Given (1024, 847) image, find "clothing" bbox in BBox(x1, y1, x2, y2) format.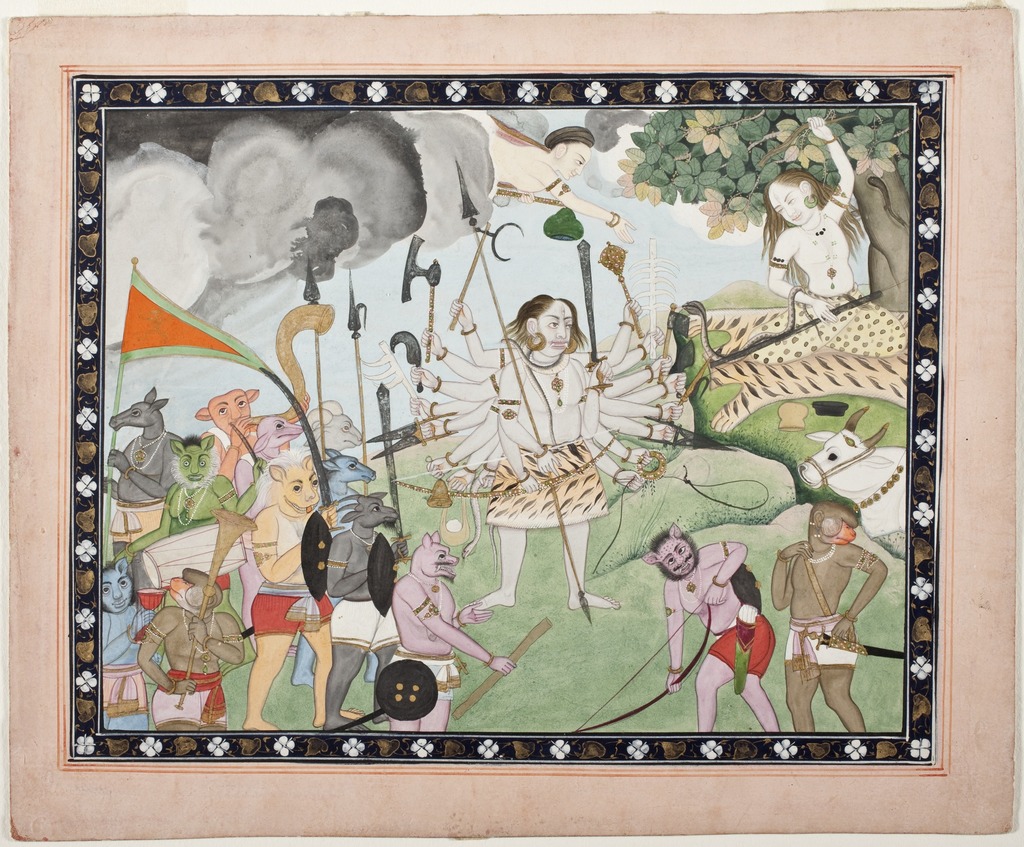
BBox(251, 588, 302, 636).
